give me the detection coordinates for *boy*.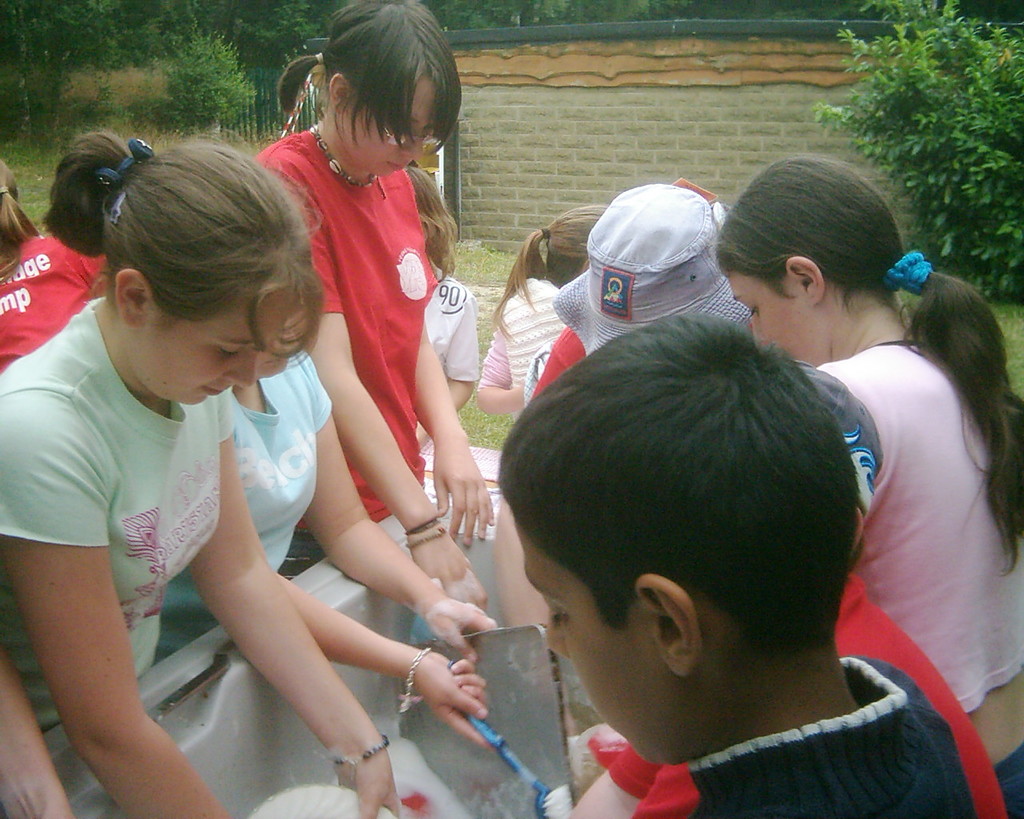
(495, 314, 1014, 818).
